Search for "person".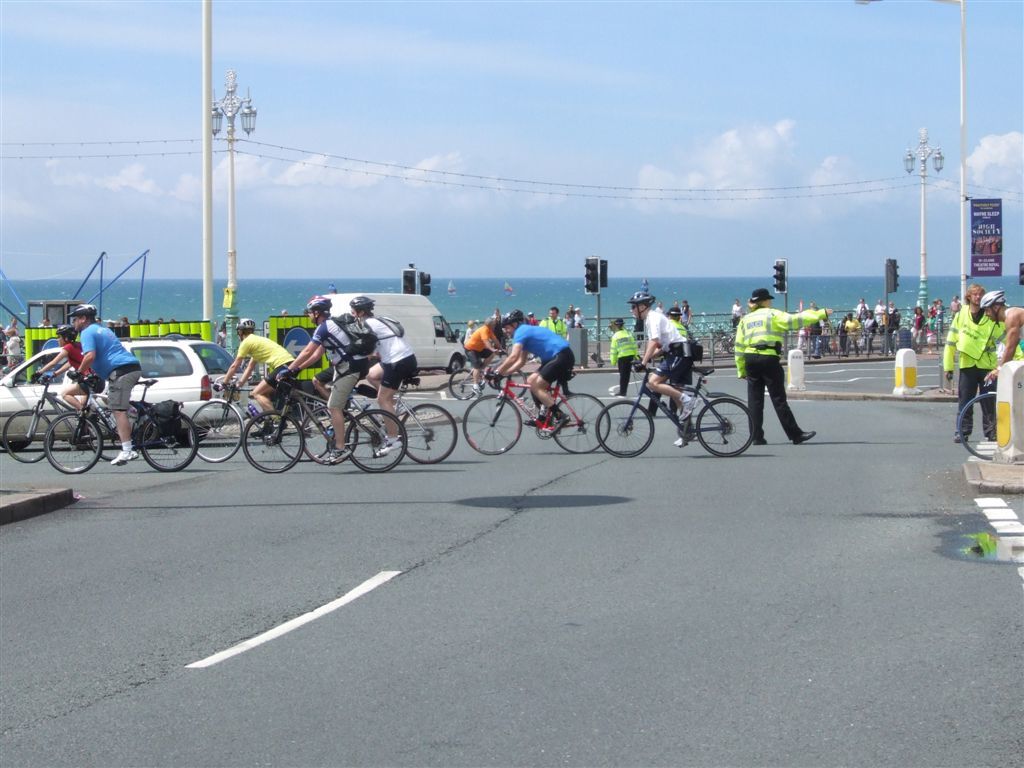
Found at 30 325 97 396.
